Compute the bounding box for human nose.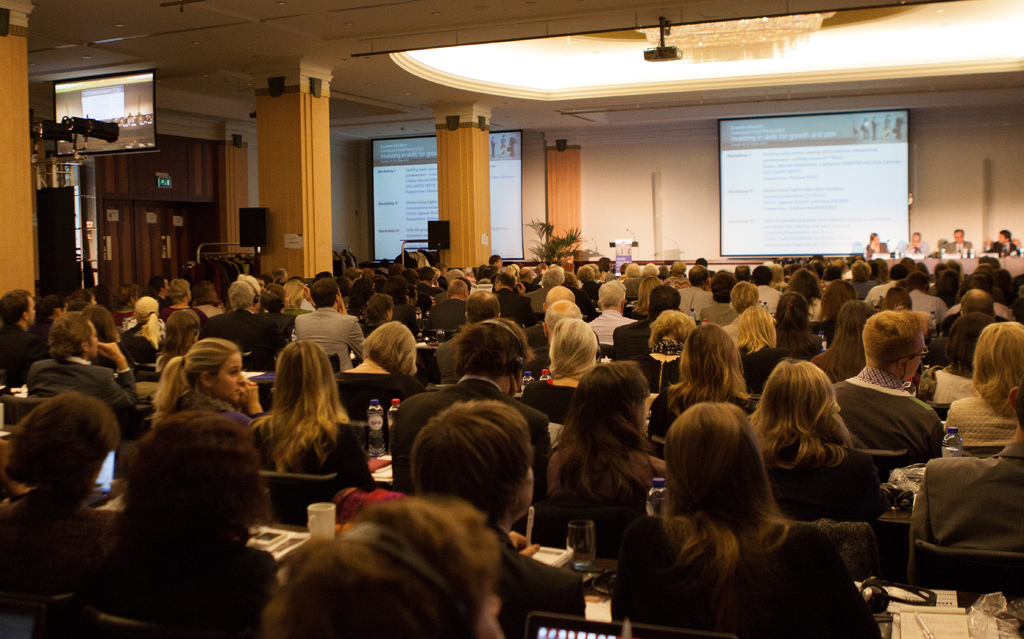
237, 371, 247, 383.
